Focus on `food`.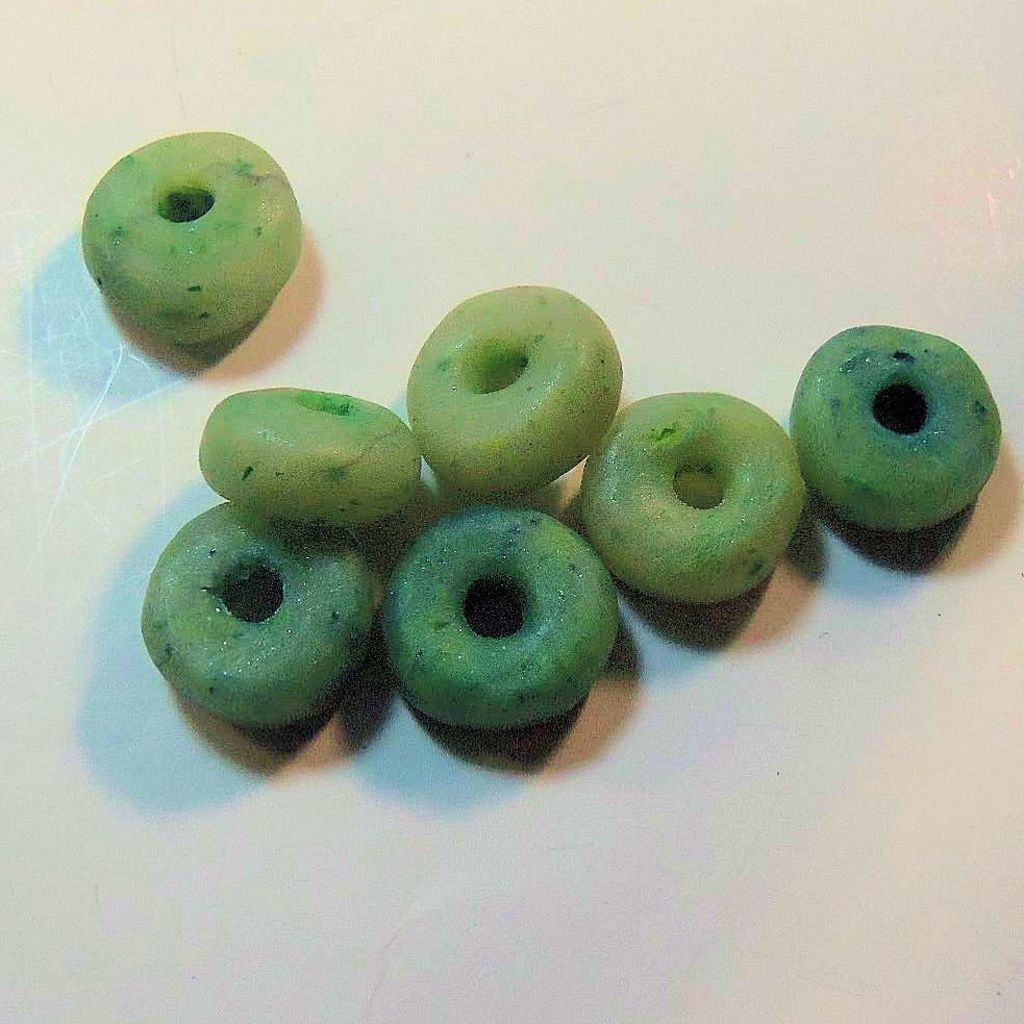
Focused at (403, 280, 627, 497).
